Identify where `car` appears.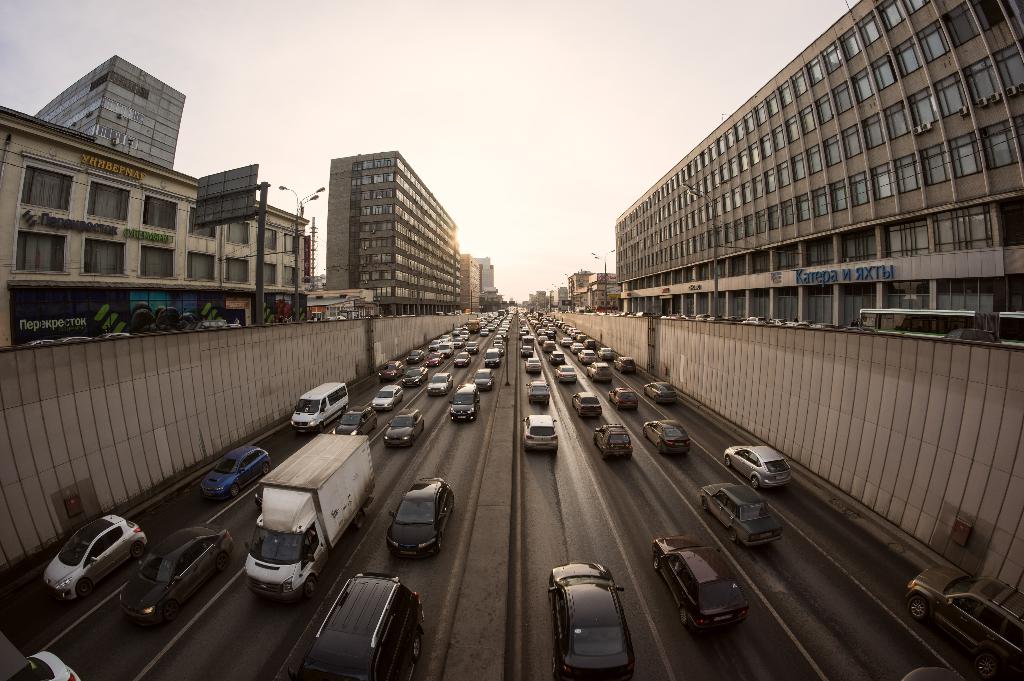
Appears at {"left": 902, "top": 564, "right": 1023, "bottom": 680}.
